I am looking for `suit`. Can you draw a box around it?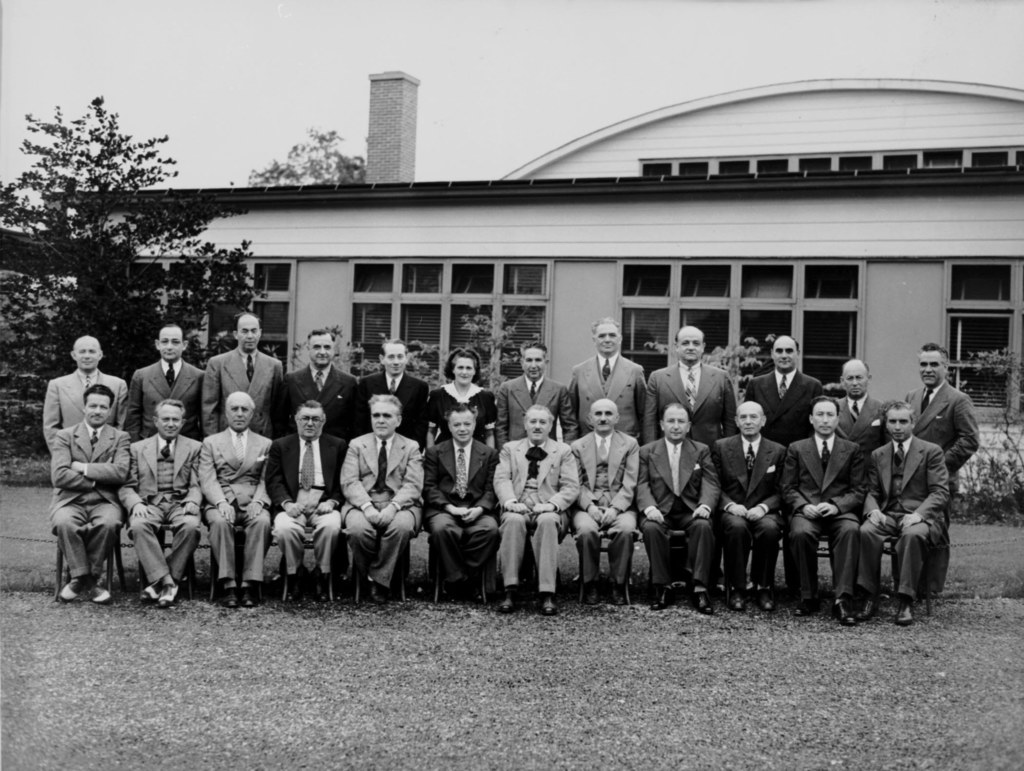
Sure, the bounding box is left=45, top=424, right=133, bottom=582.
